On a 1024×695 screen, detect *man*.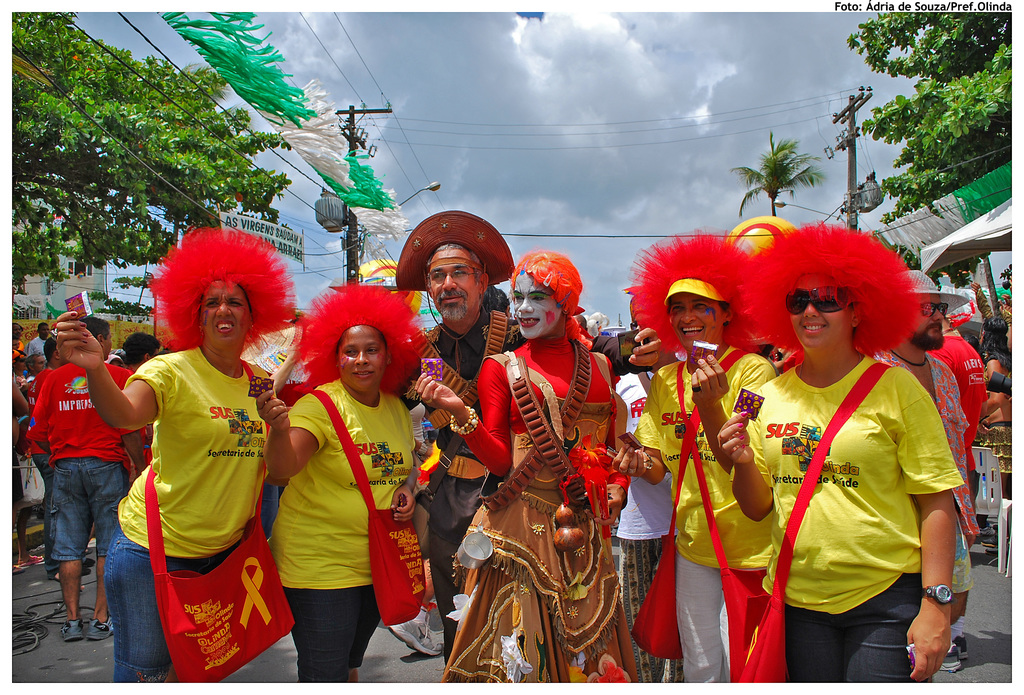
crop(28, 323, 50, 363).
